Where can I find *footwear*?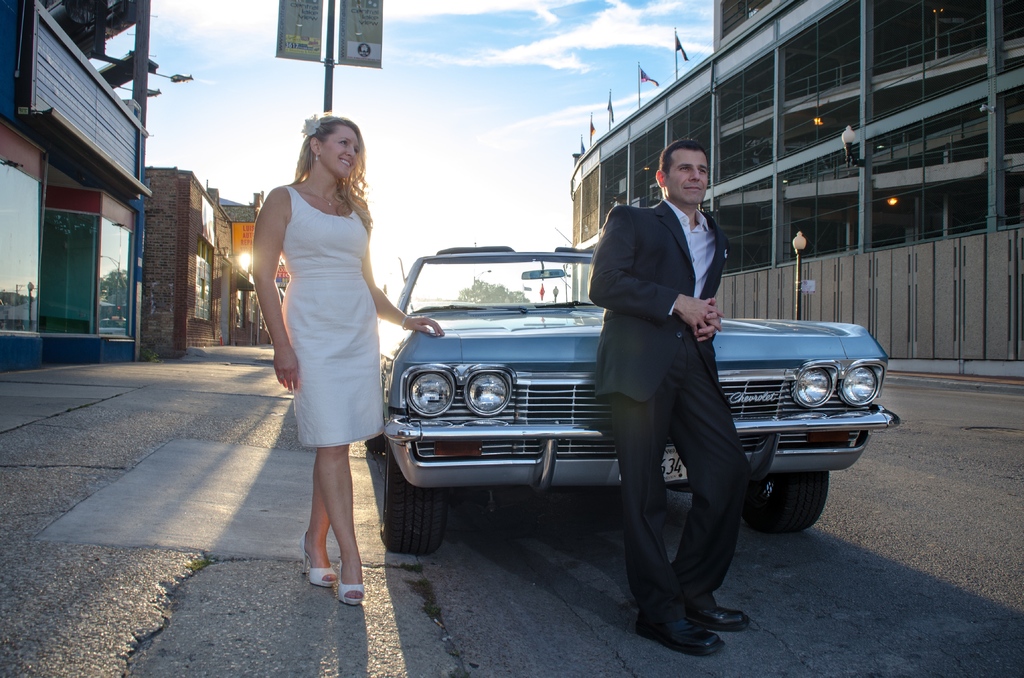
You can find it at bbox=(334, 565, 363, 605).
